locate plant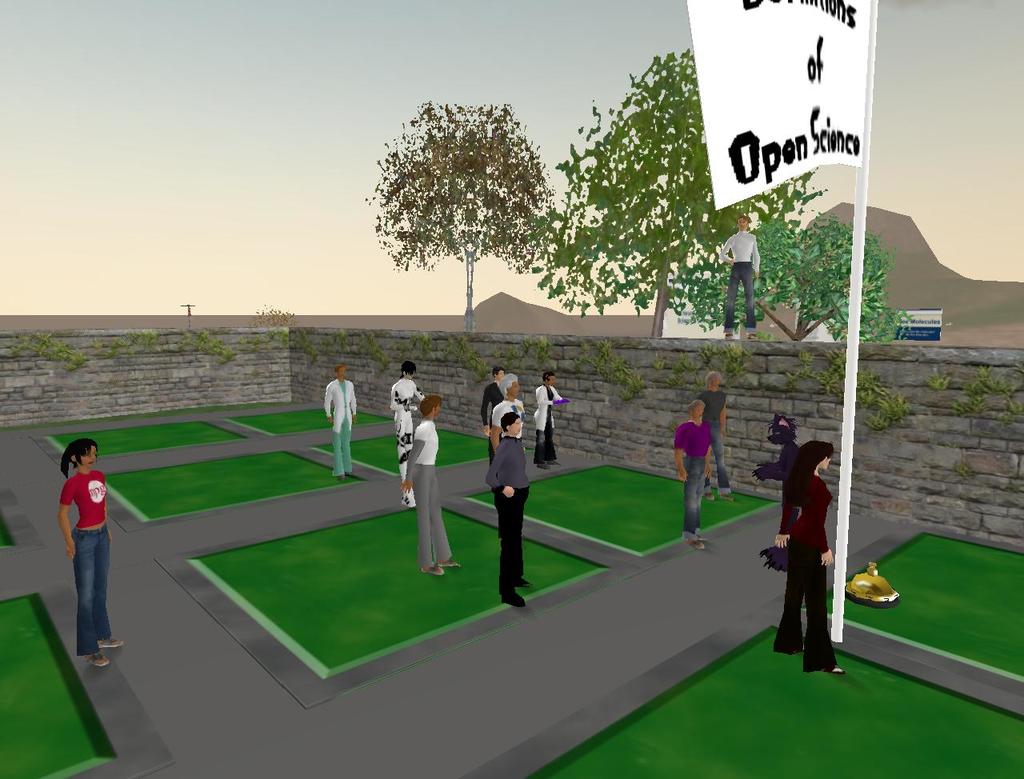
detection(444, 326, 487, 385)
